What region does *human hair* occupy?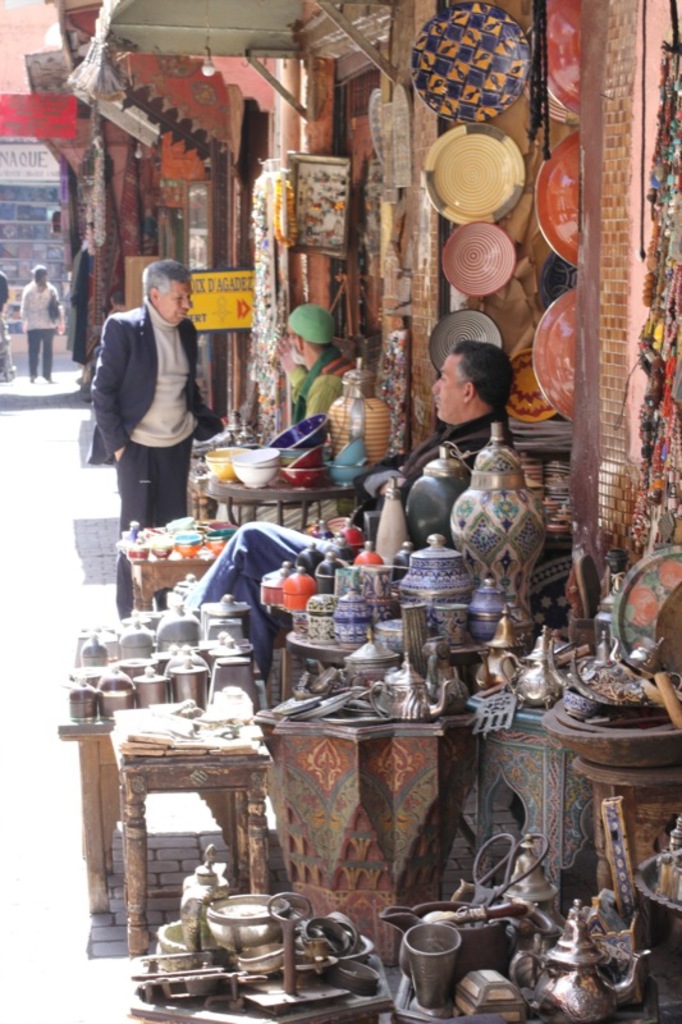
<bbox>138, 259, 197, 301</bbox>.
